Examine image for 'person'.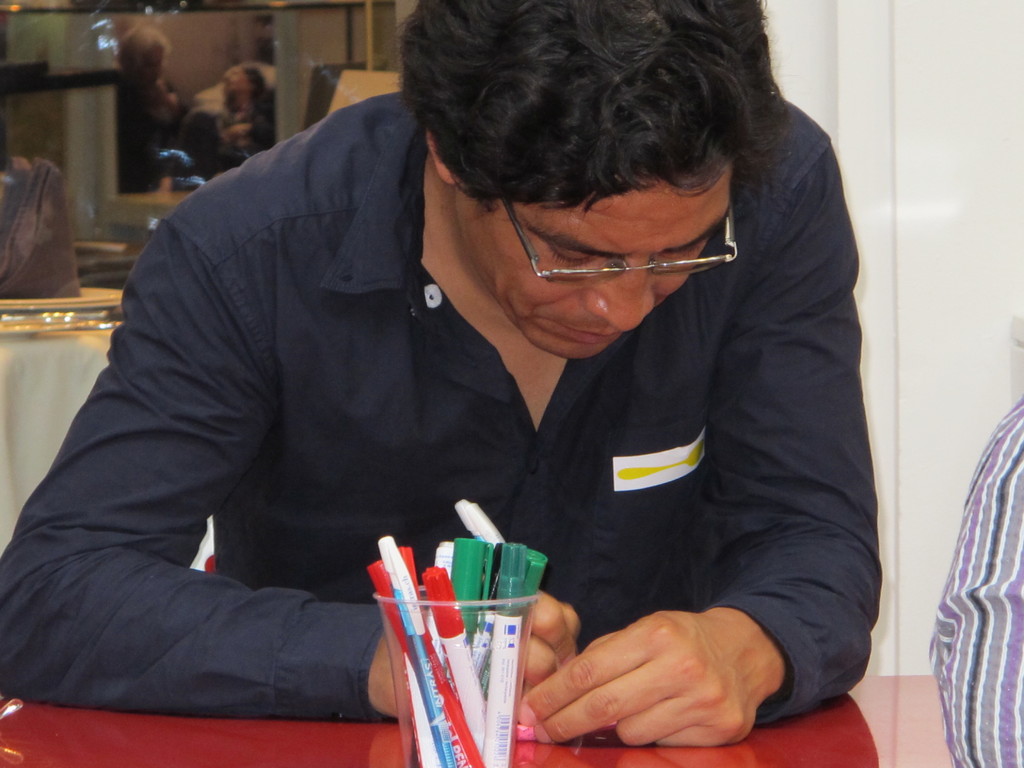
Examination result: left=0, top=0, right=884, bottom=753.
